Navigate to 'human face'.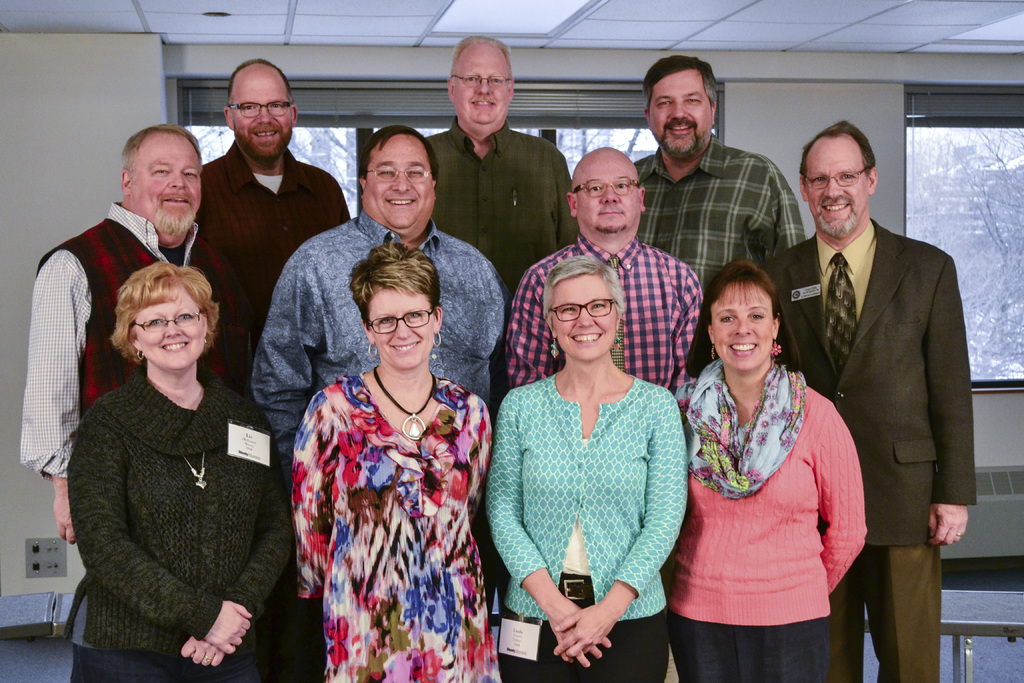
Navigation target: x1=553 y1=277 x2=613 y2=366.
